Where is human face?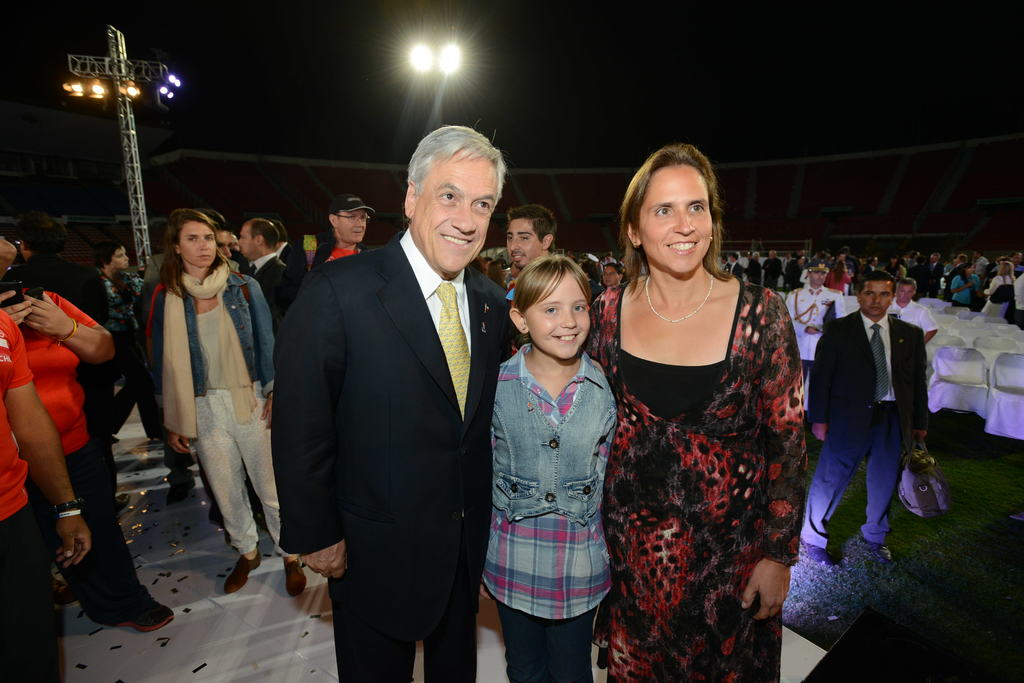
detection(505, 217, 540, 268).
